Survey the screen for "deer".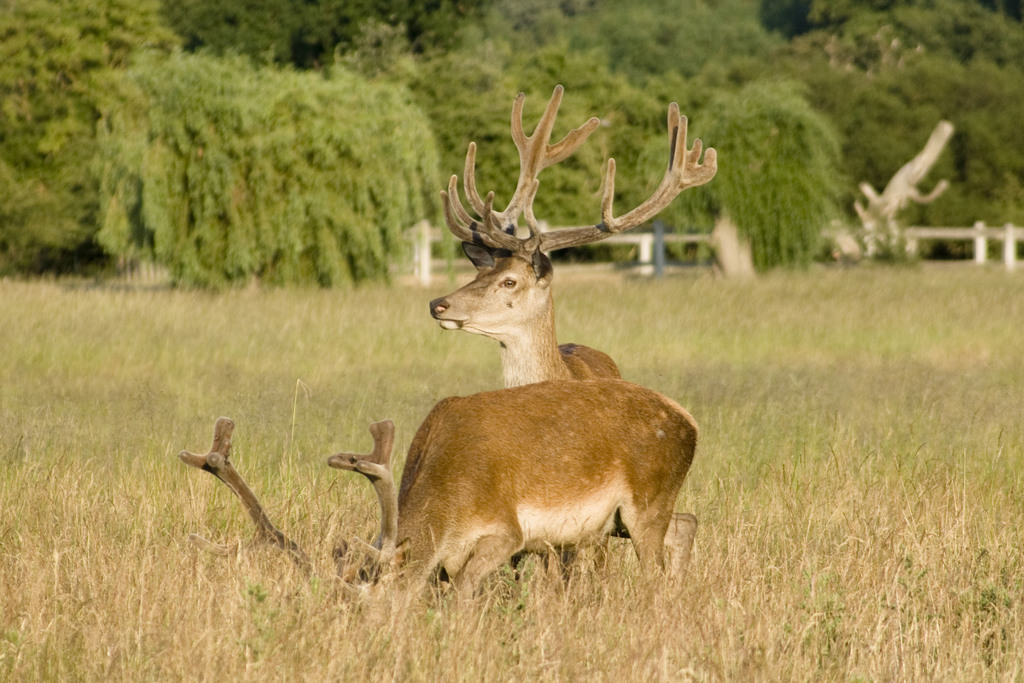
Survey found: 193 82 717 625.
